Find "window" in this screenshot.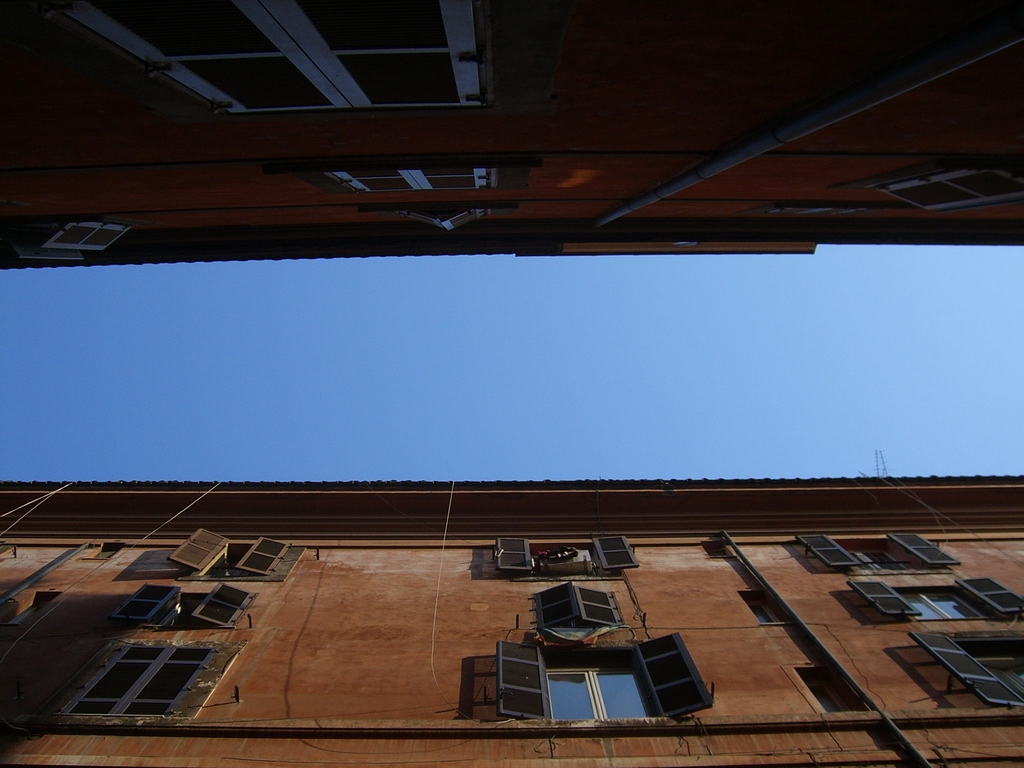
The bounding box for "window" is 790, 662, 874, 710.
